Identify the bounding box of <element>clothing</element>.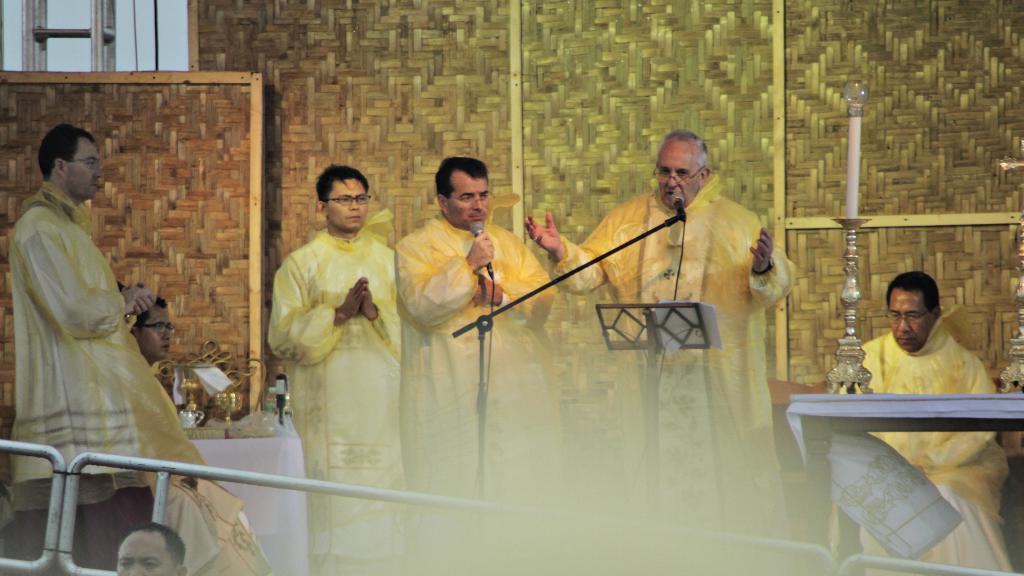
(264, 227, 397, 575).
